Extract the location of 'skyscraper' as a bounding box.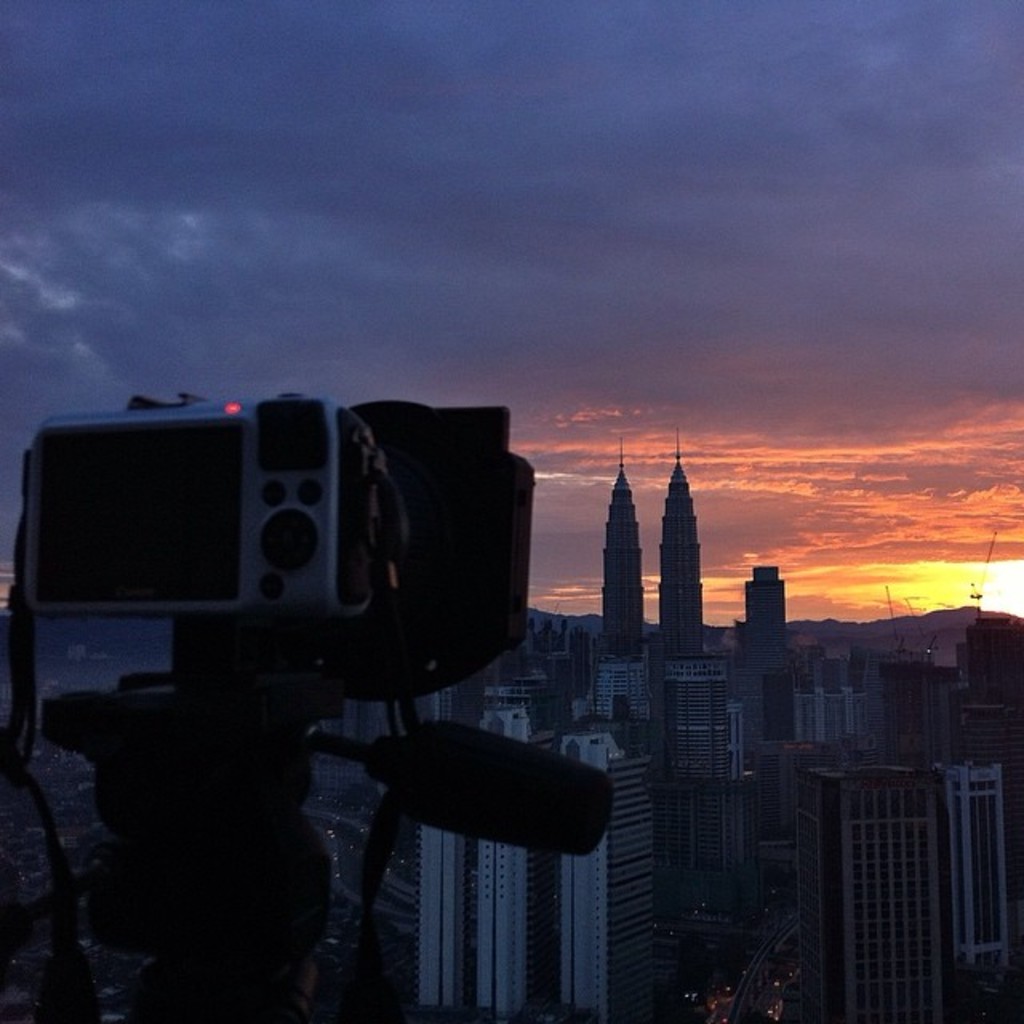
933 742 1013 979.
